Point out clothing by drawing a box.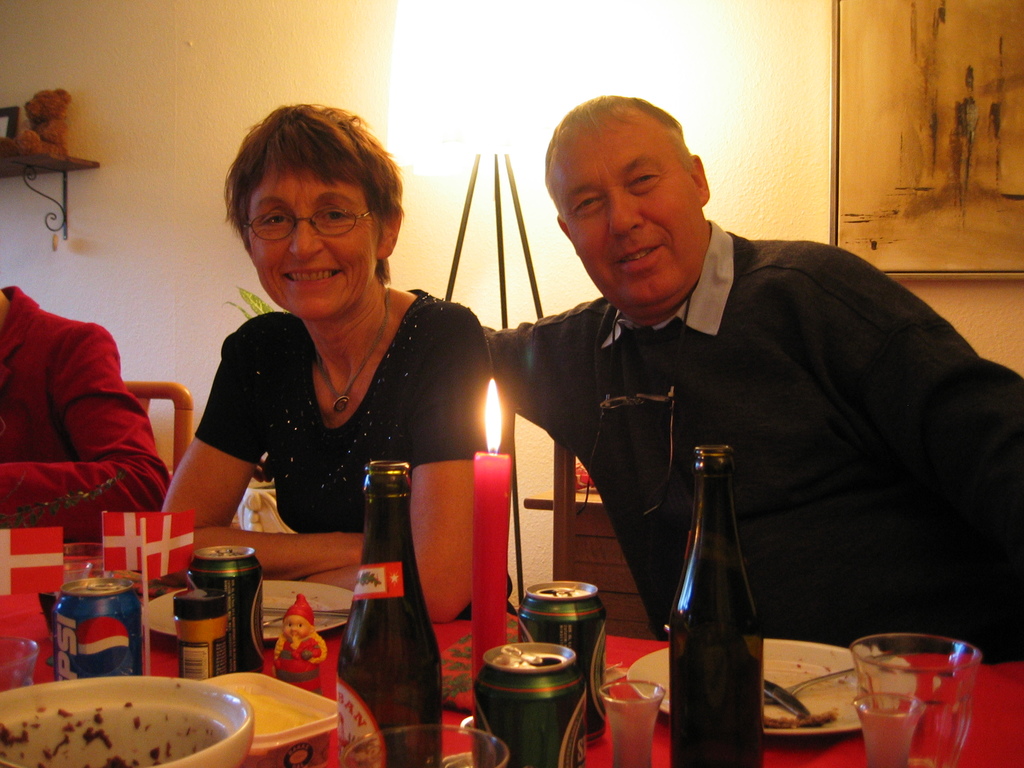
pyautogui.locateOnScreen(452, 177, 1002, 660).
